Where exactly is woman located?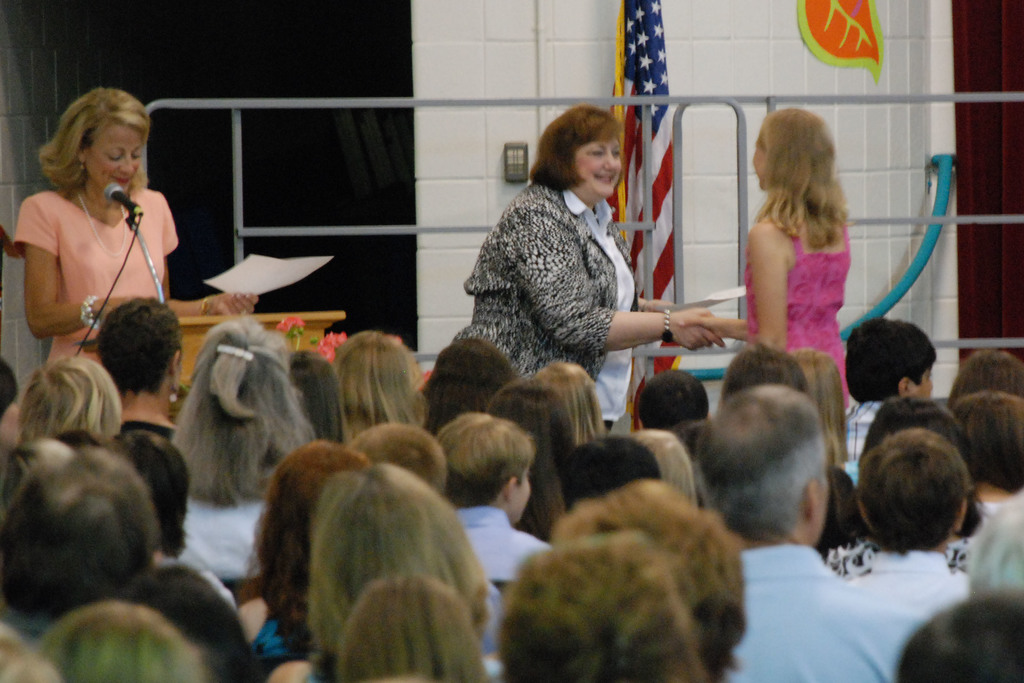
Its bounding box is <box>269,461,497,682</box>.
